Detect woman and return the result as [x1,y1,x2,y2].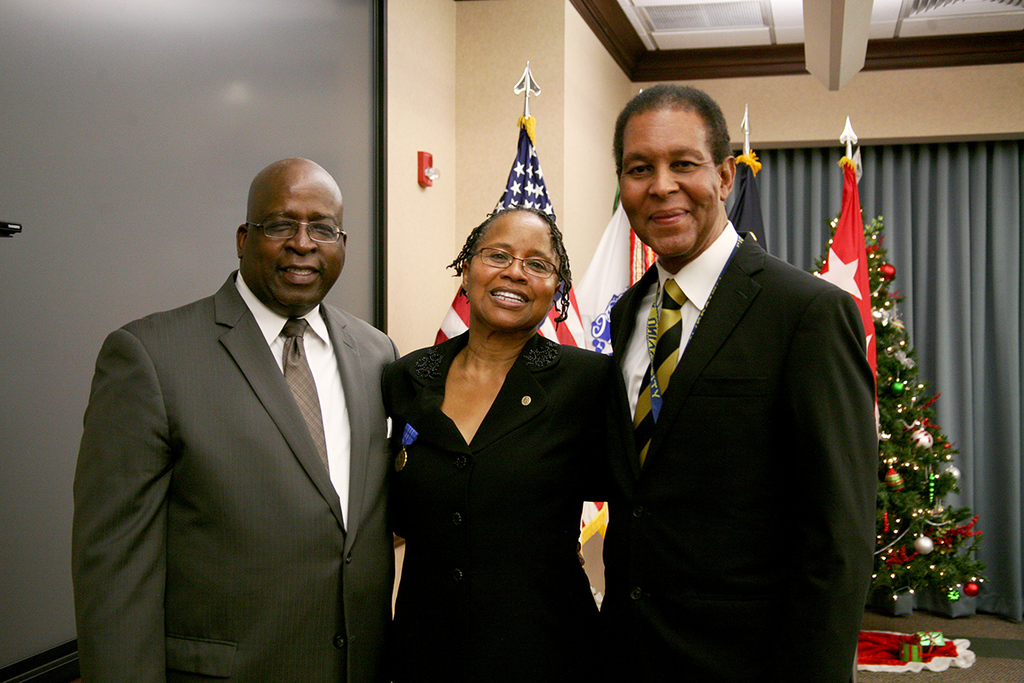
[383,207,637,682].
